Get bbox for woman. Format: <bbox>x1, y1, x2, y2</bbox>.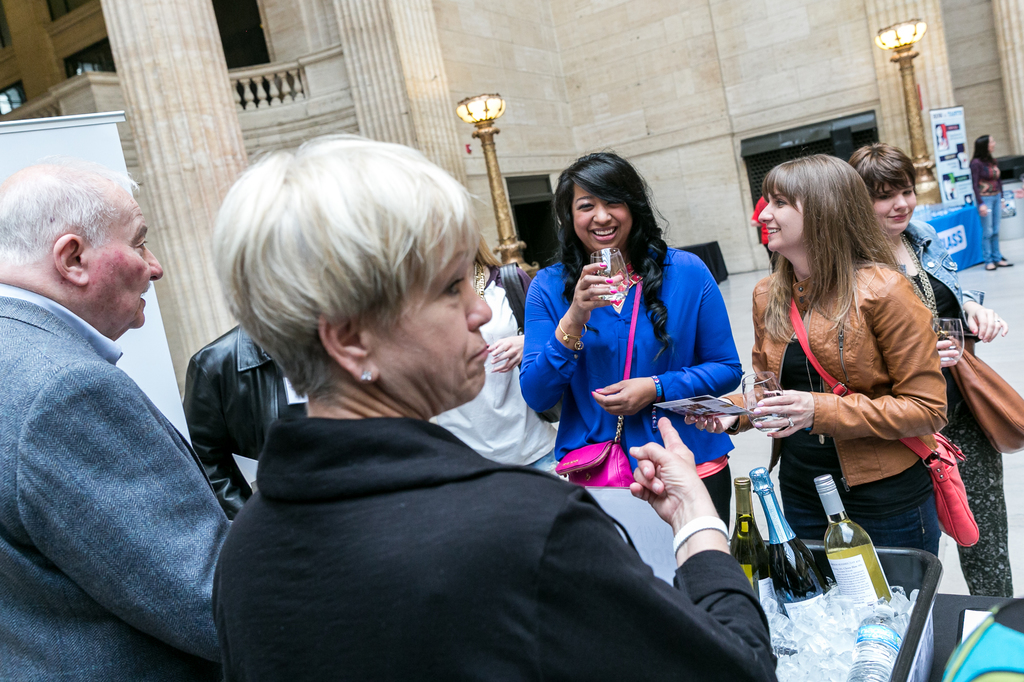
<bbox>965, 134, 1023, 275</bbox>.
